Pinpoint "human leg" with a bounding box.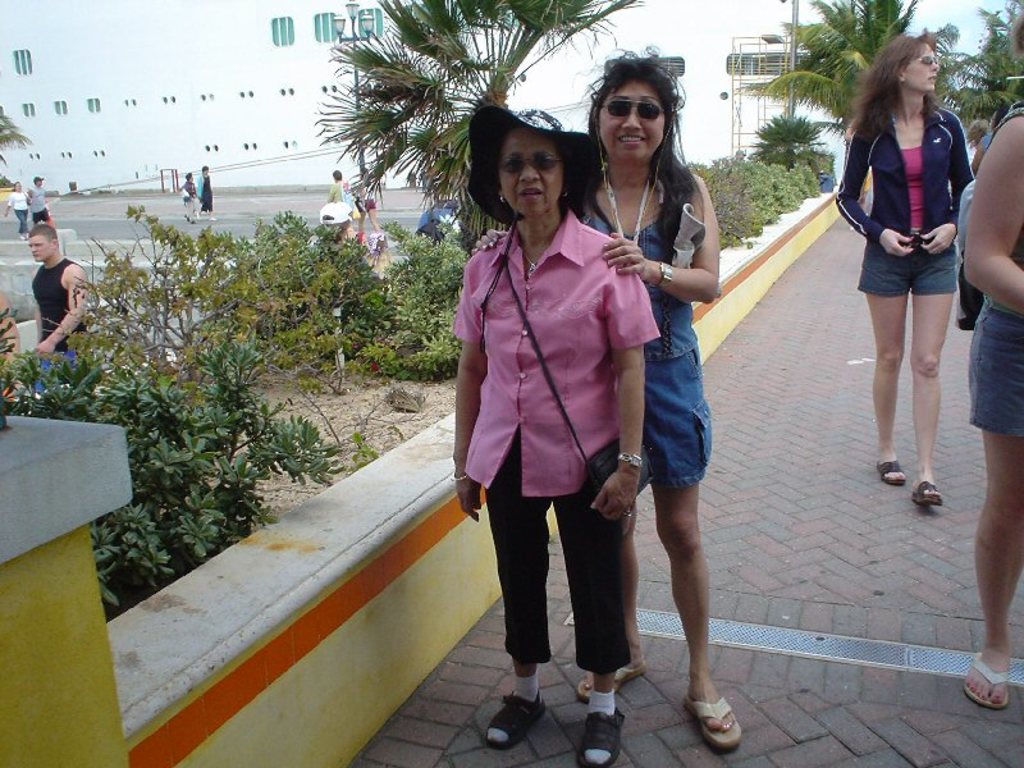
box=[576, 521, 644, 704].
